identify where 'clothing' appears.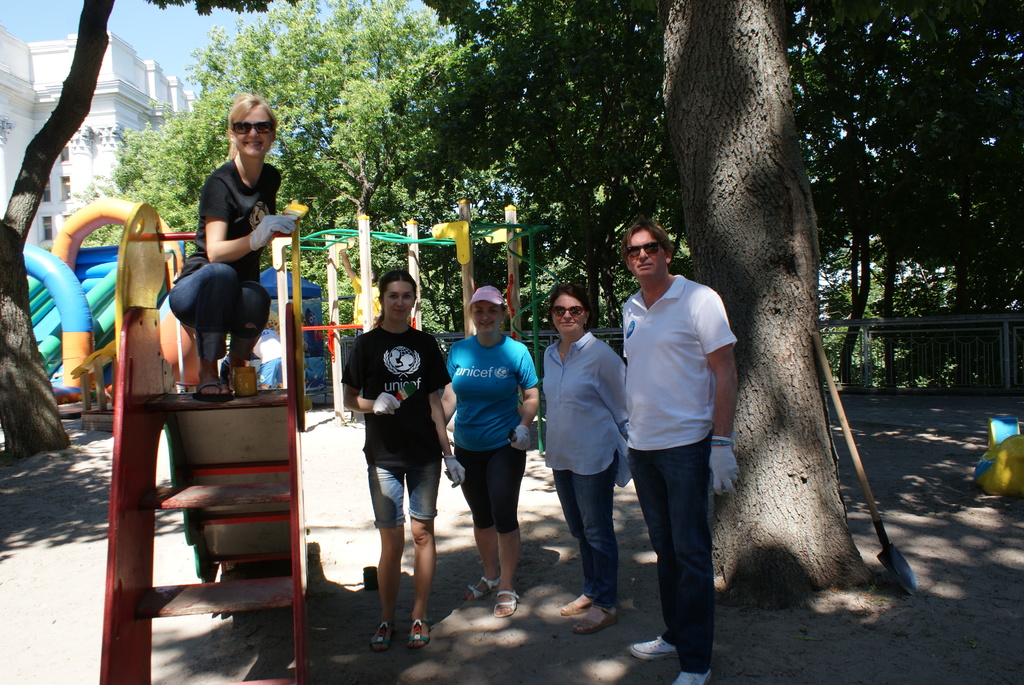
Appears at Rect(343, 322, 447, 528).
